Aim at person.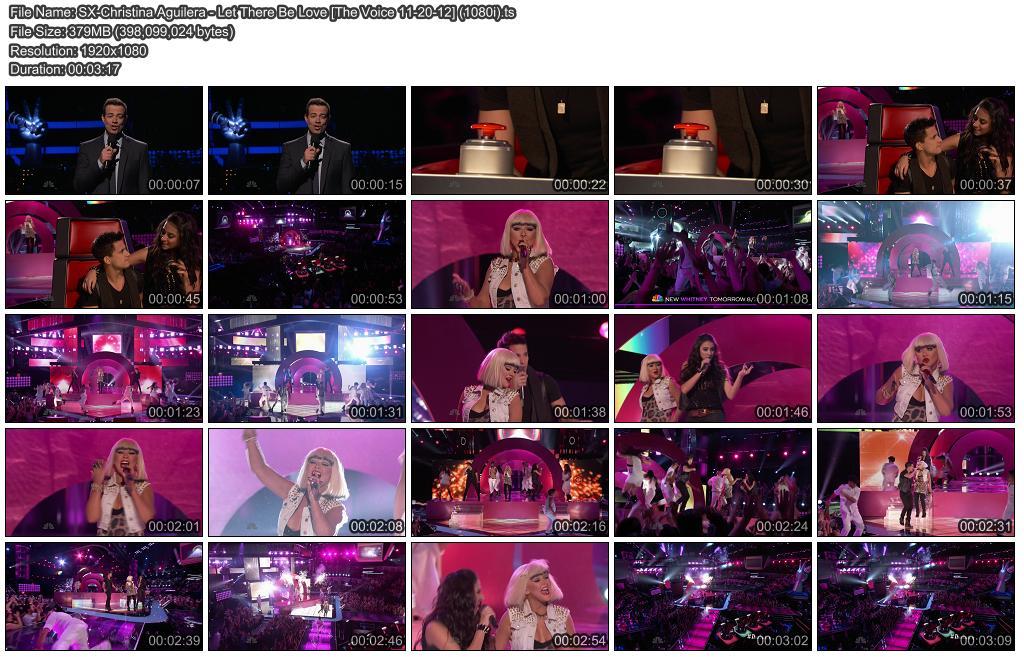
Aimed at [676, 87, 814, 179].
